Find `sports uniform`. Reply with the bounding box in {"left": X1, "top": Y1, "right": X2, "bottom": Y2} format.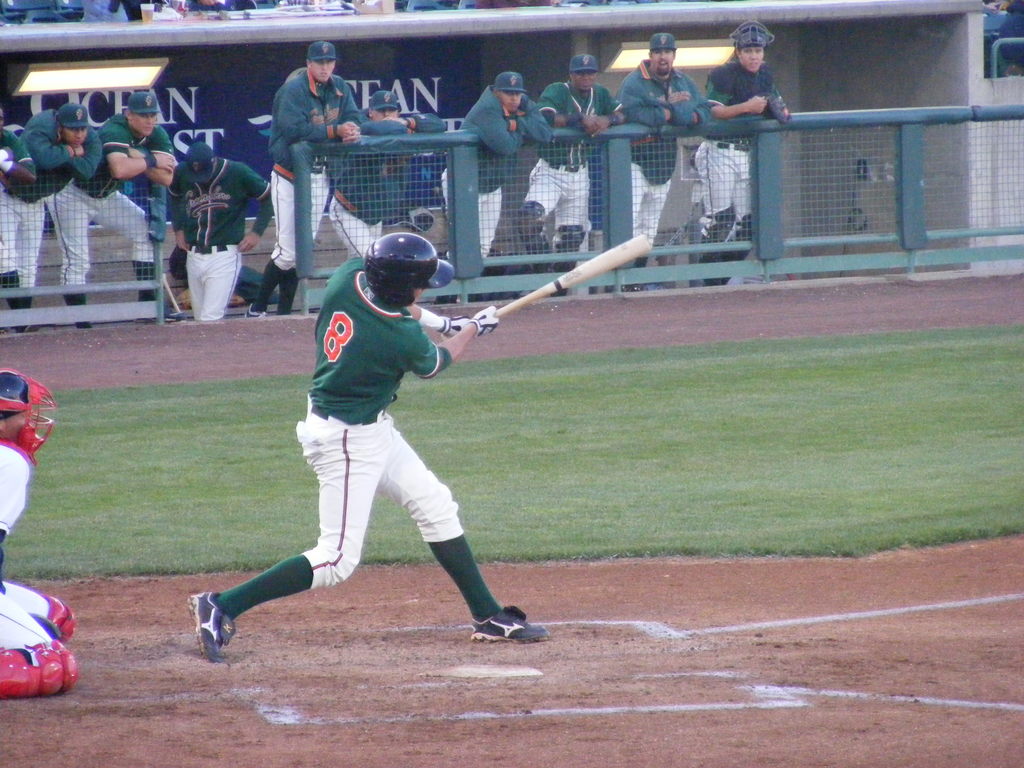
{"left": 45, "top": 104, "right": 151, "bottom": 294}.
